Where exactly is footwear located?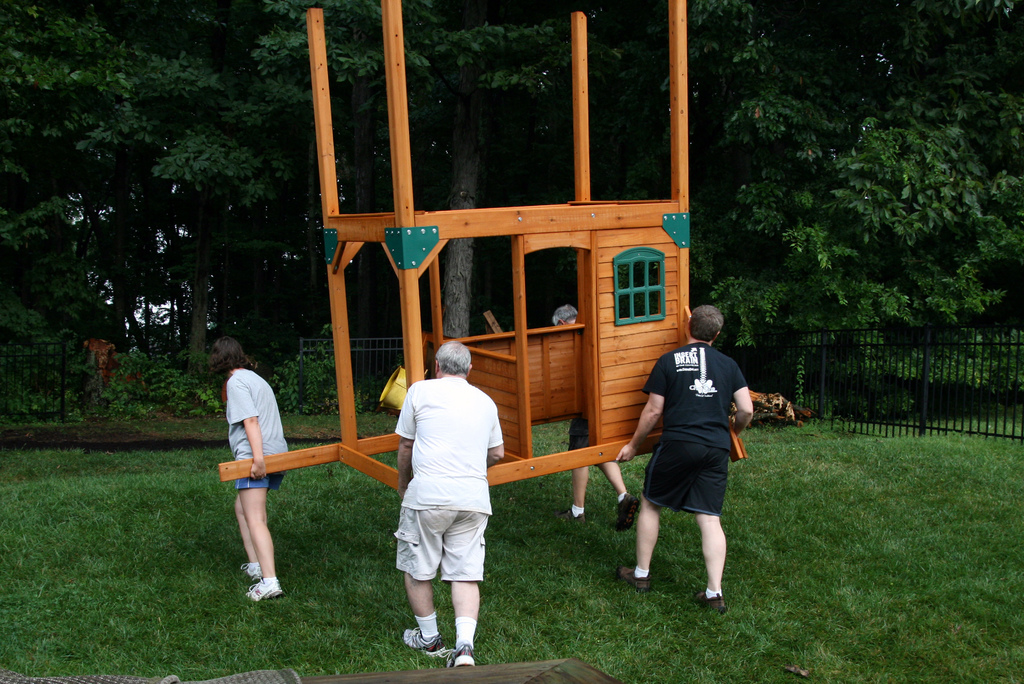
Its bounding box is (617,565,647,594).
